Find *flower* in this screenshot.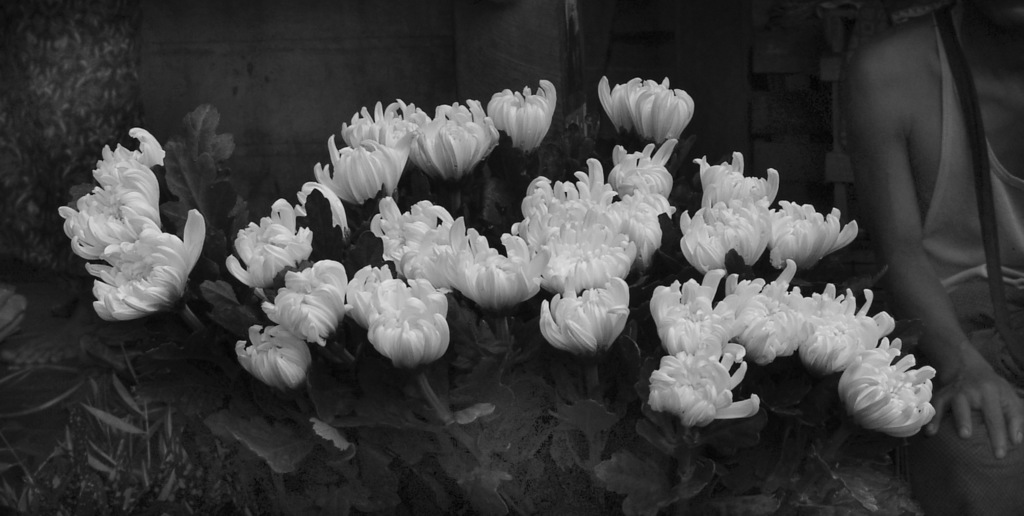
The bounding box for *flower* is region(225, 216, 311, 293).
